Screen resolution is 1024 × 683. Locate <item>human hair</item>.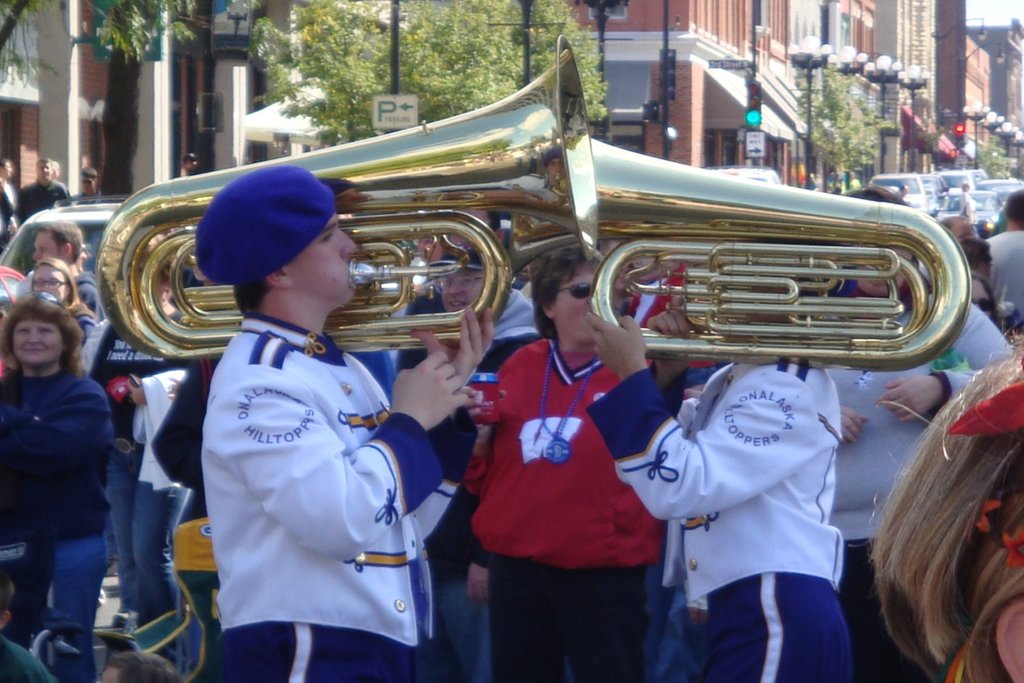
bbox=[232, 280, 270, 311].
